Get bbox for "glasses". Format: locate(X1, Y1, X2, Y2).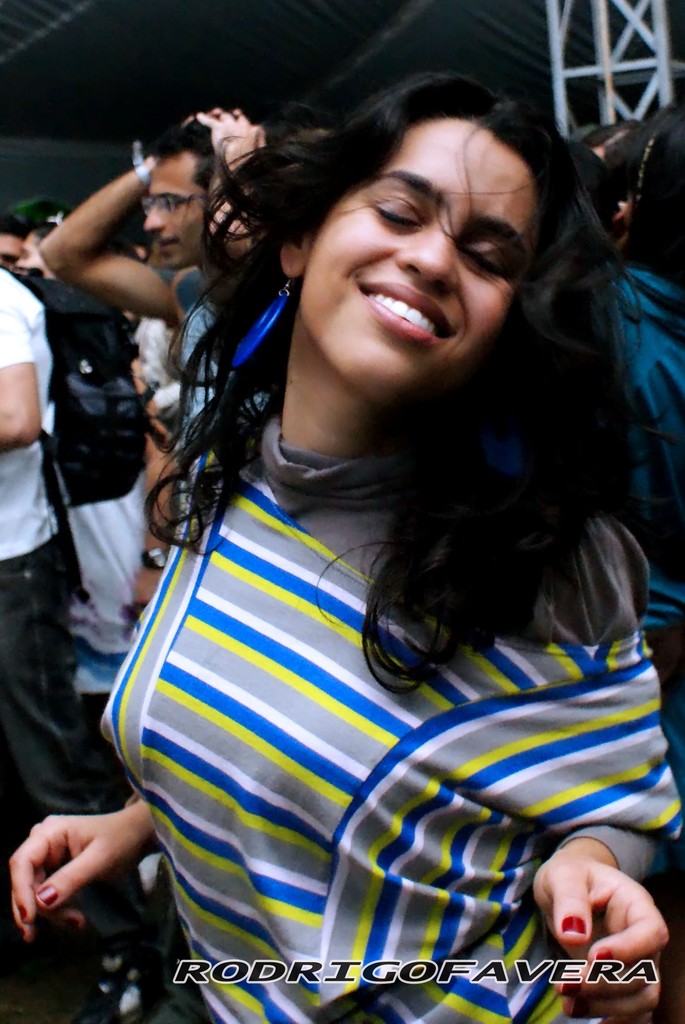
locate(140, 190, 209, 223).
